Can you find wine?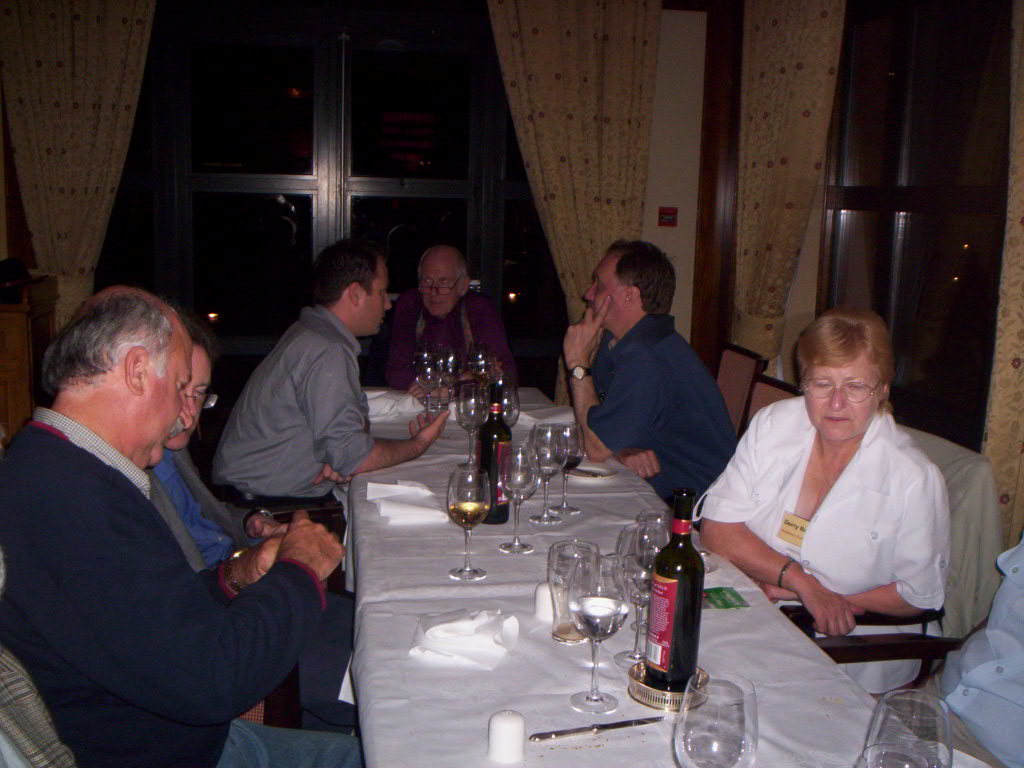
Yes, bounding box: [x1=556, y1=455, x2=582, y2=471].
